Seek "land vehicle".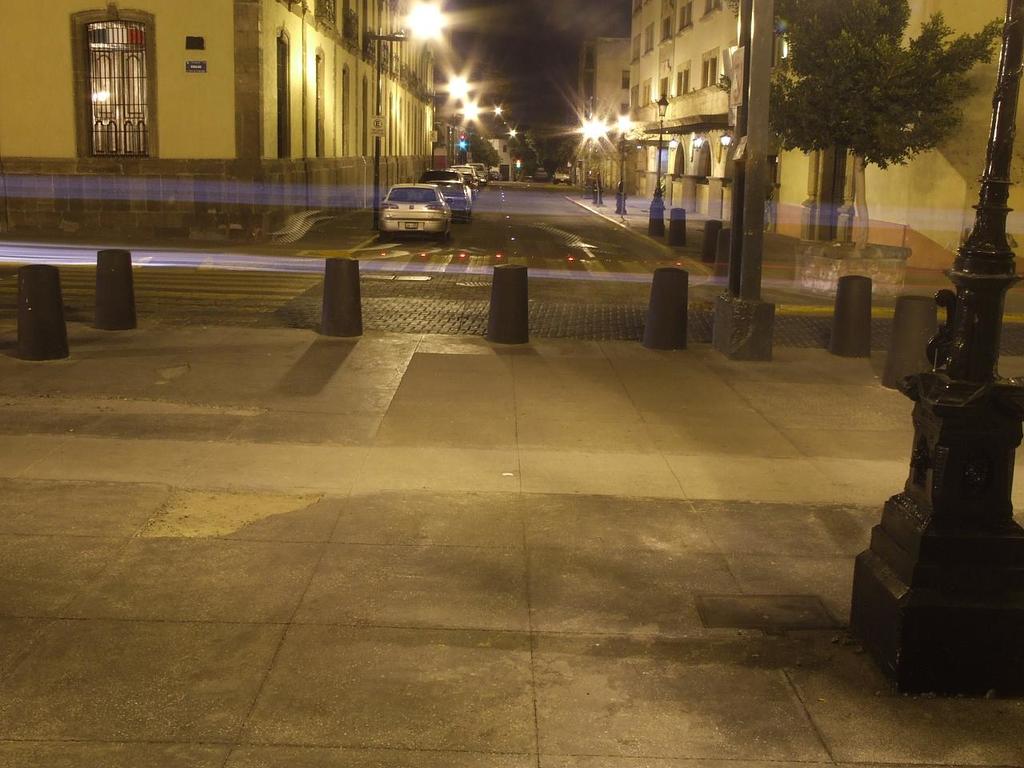
l=478, t=163, r=487, b=180.
